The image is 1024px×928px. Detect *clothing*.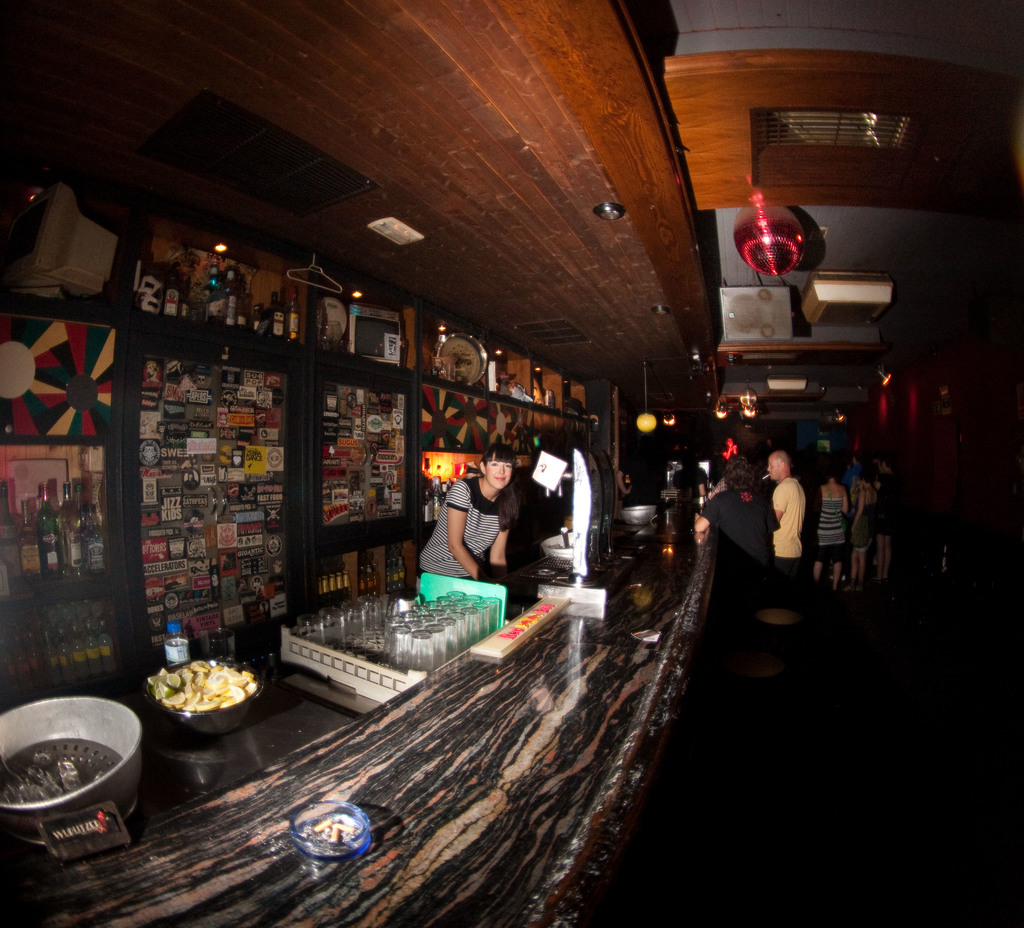
Detection: crop(701, 486, 785, 587).
